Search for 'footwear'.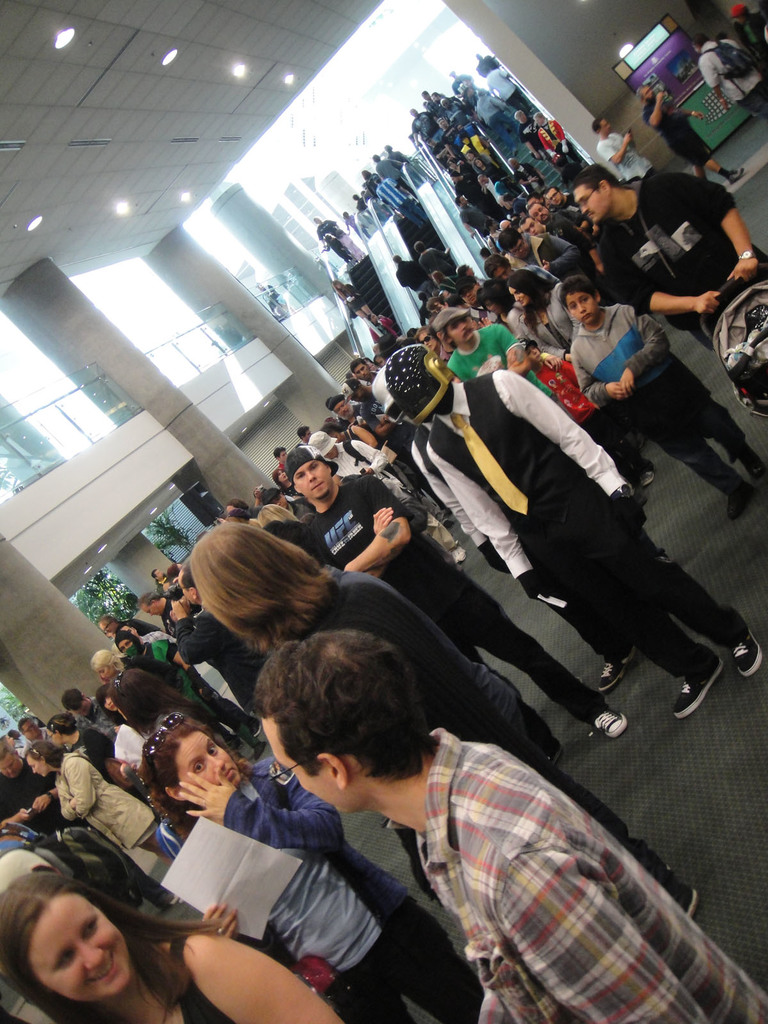
Found at select_region(587, 711, 629, 737).
